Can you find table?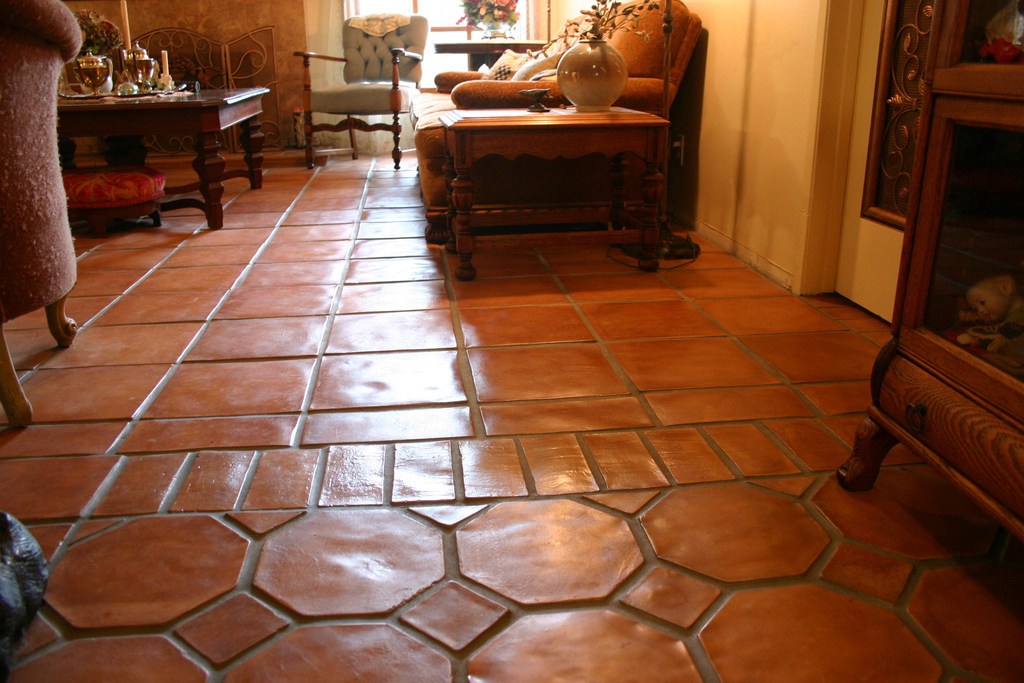
Yes, bounding box: 53,83,273,229.
